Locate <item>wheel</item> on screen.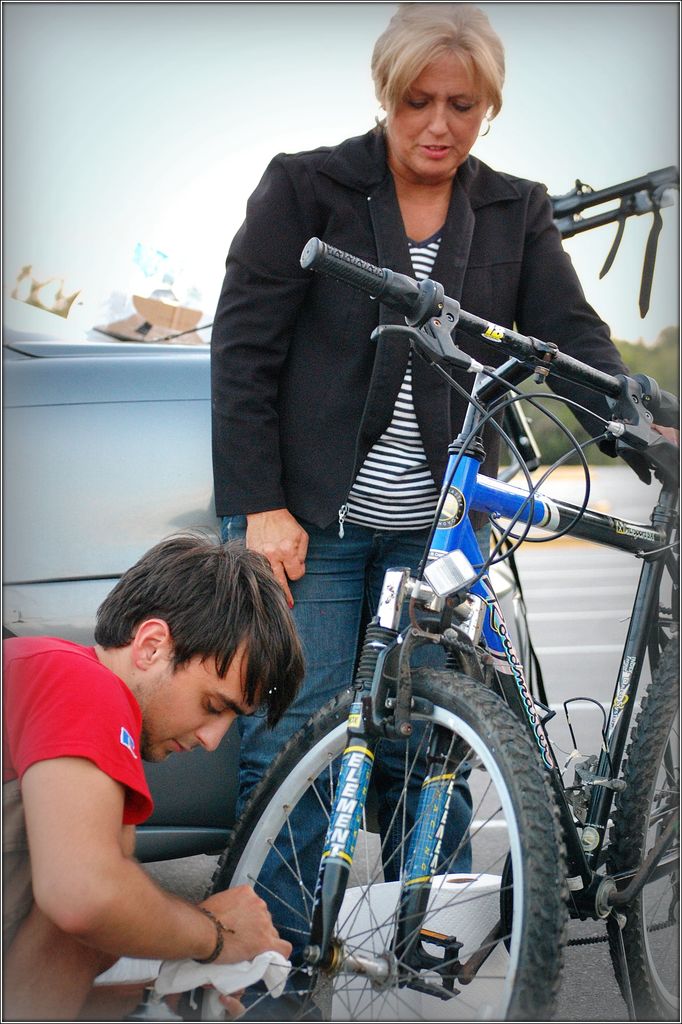
On screen at select_region(606, 634, 680, 1022).
